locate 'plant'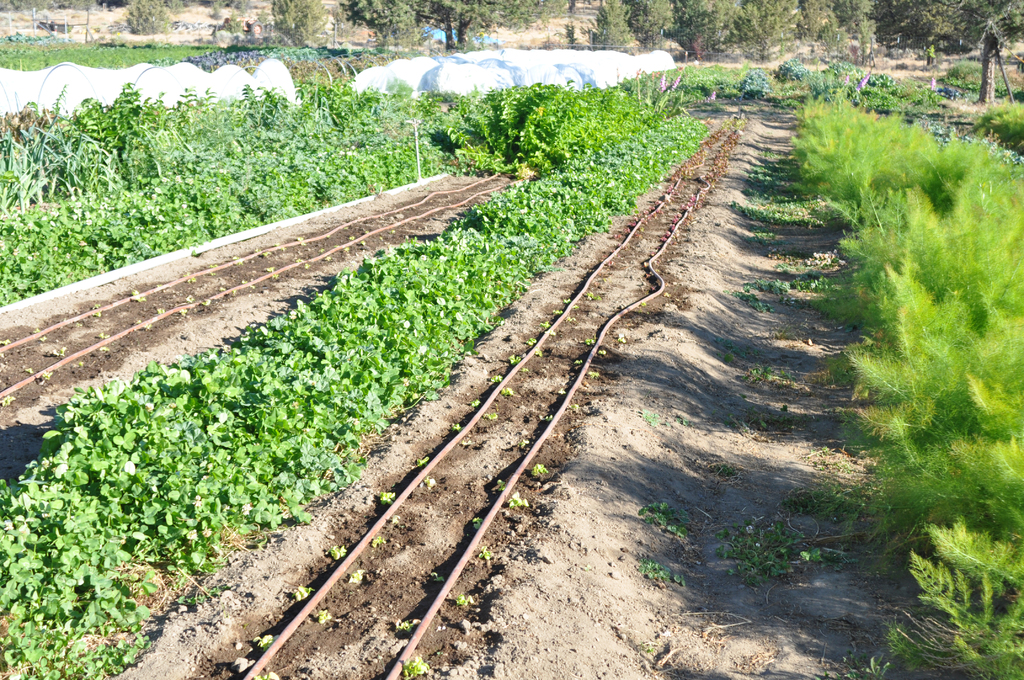
[left=637, top=550, right=674, bottom=584]
